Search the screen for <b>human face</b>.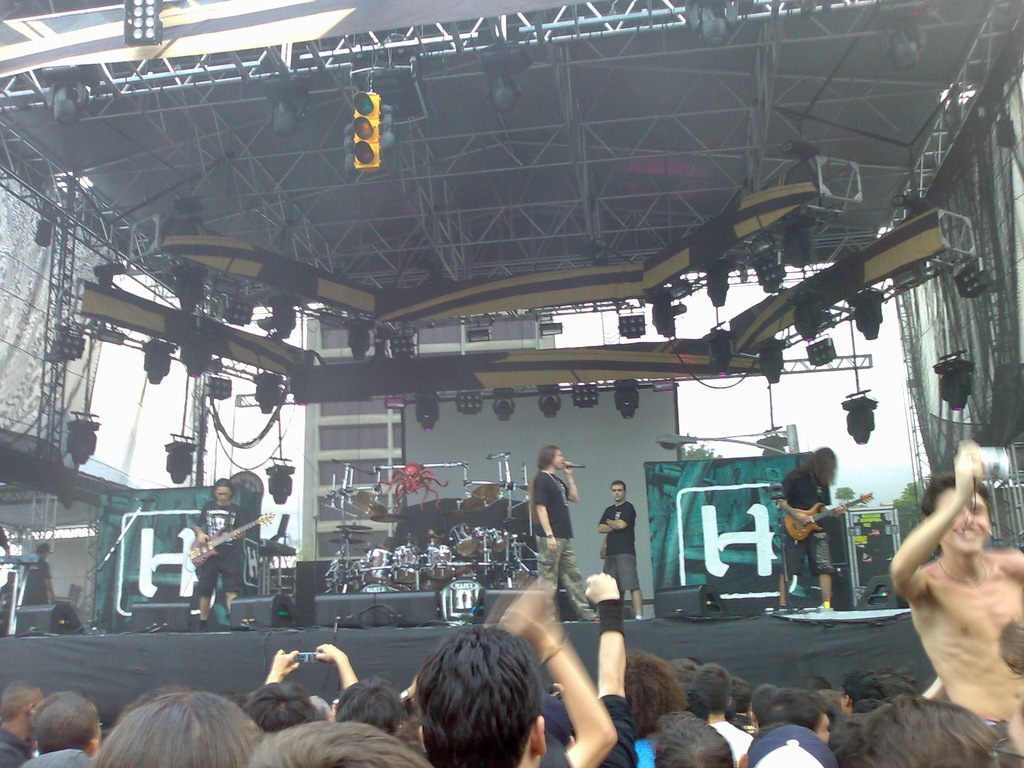
Found at <bbox>215, 487, 231, 506</bbox>.
